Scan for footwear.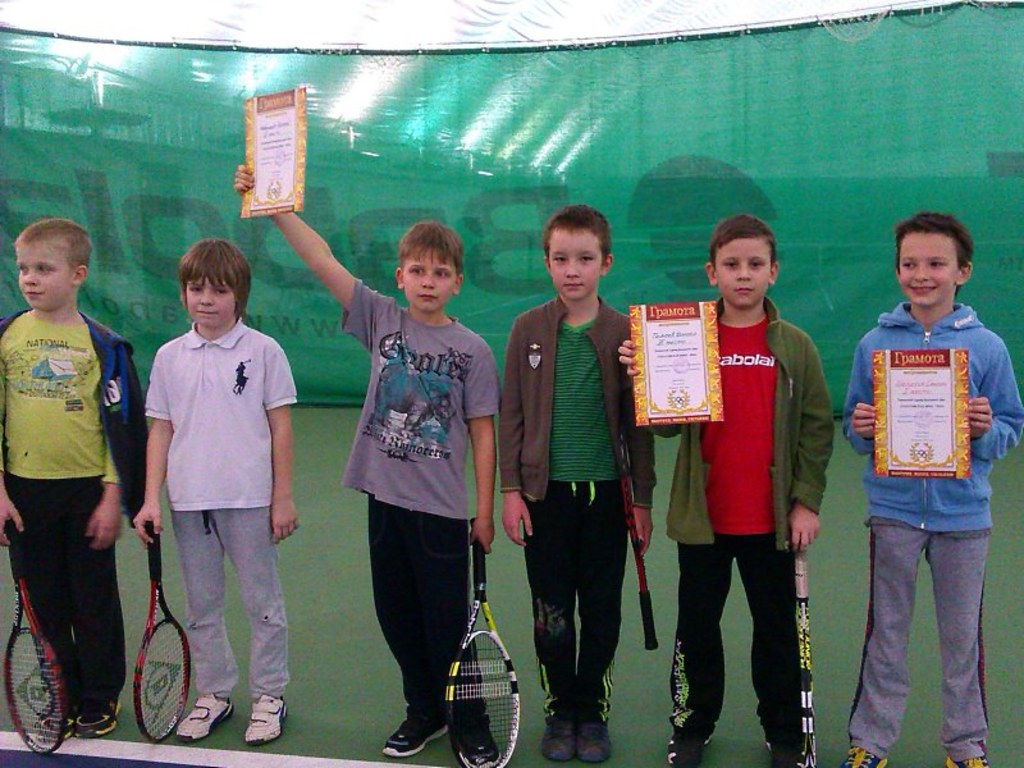
Scan result: [539, 717, 576, 760].
